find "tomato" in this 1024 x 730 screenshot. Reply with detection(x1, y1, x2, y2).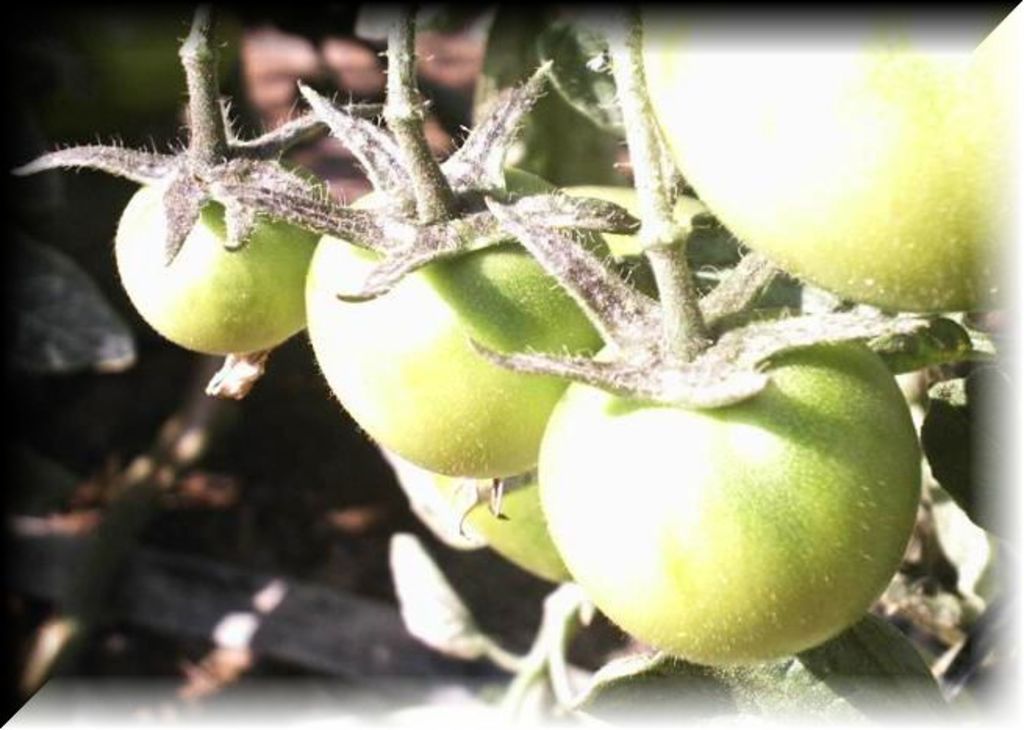
detection(16, 103, 386, 355).
